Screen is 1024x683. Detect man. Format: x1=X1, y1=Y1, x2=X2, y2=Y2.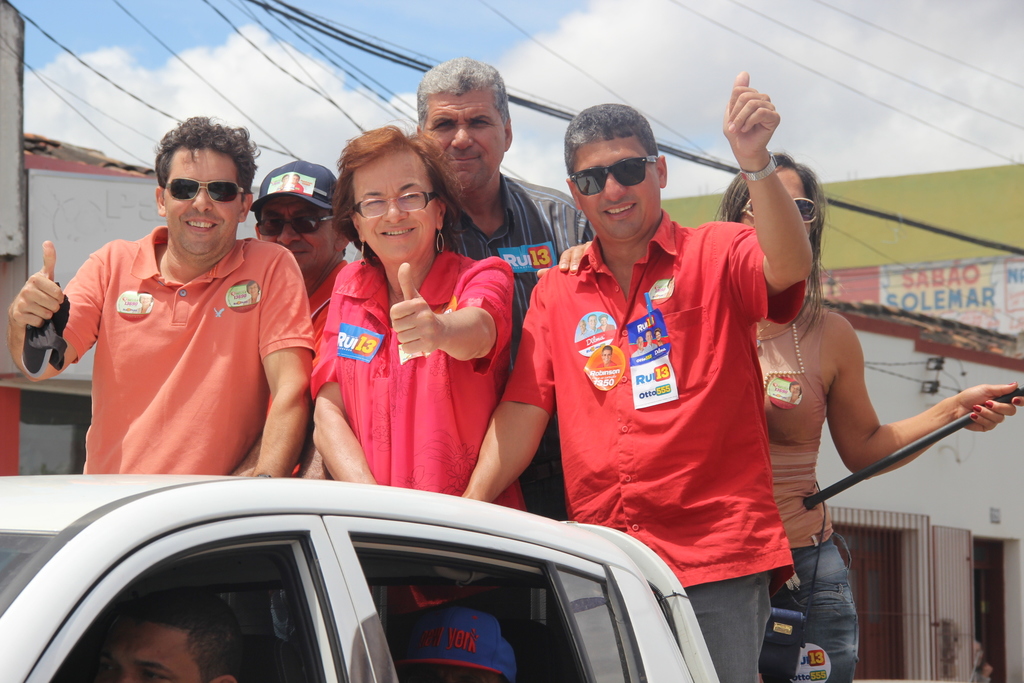
x1=31, y1=124, x2=330, y2=504.
